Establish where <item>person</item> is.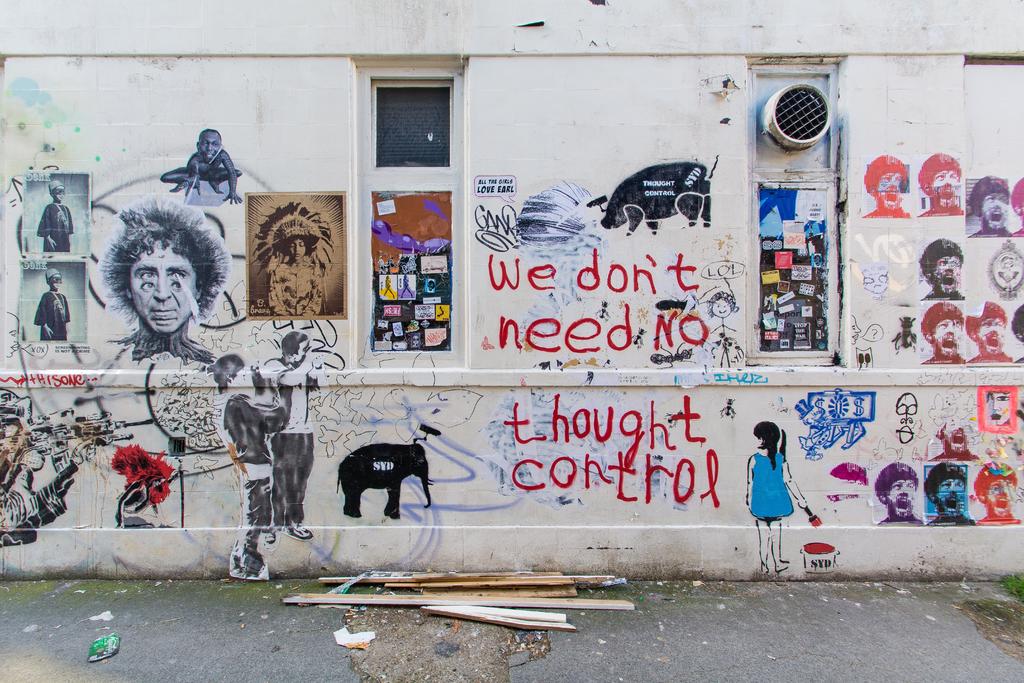
Established at left=859, top=158, right=909, bottom=233.
